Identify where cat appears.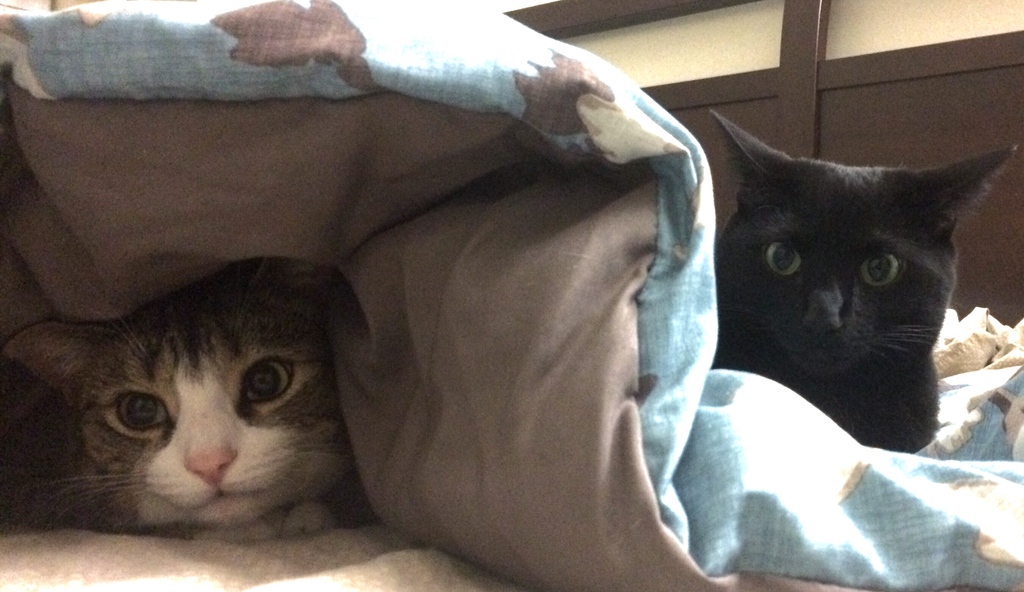
Appears at rect(709, 108, 1016, 448).
